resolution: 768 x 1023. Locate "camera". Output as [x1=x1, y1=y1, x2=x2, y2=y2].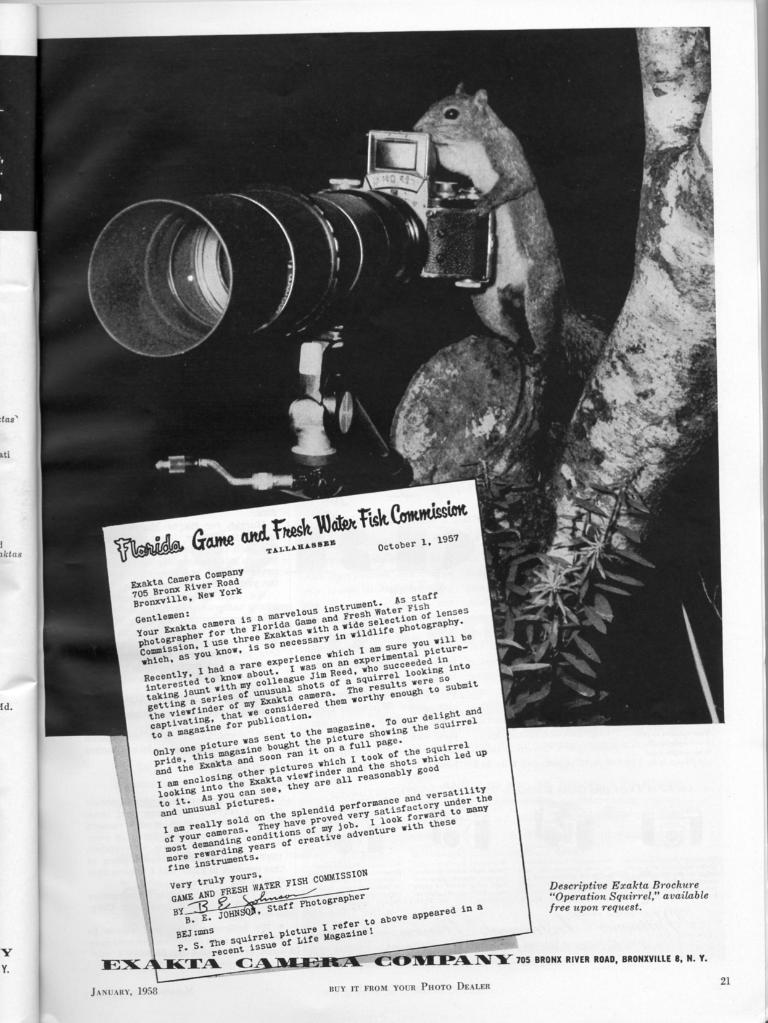
[x1=91, y1=127, x2=486, y2=501].
